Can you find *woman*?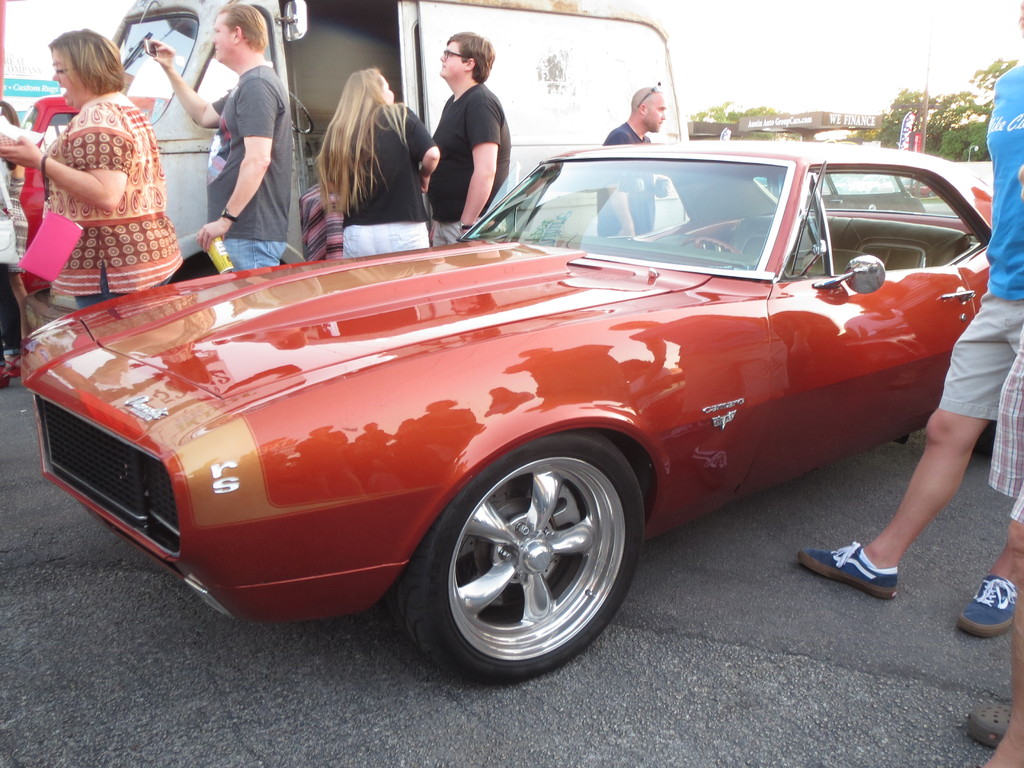
Yes, bounding box: [x1=314, y1=68, x2=442, y2=262].
